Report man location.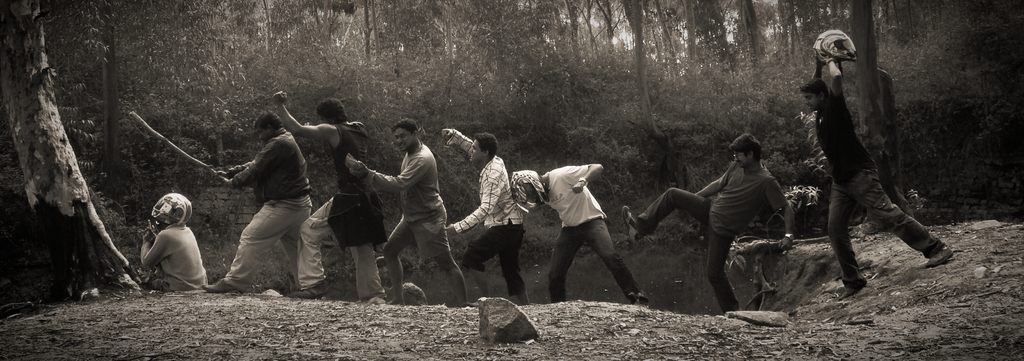
Report: Rect(511, 163, 646, 310).
